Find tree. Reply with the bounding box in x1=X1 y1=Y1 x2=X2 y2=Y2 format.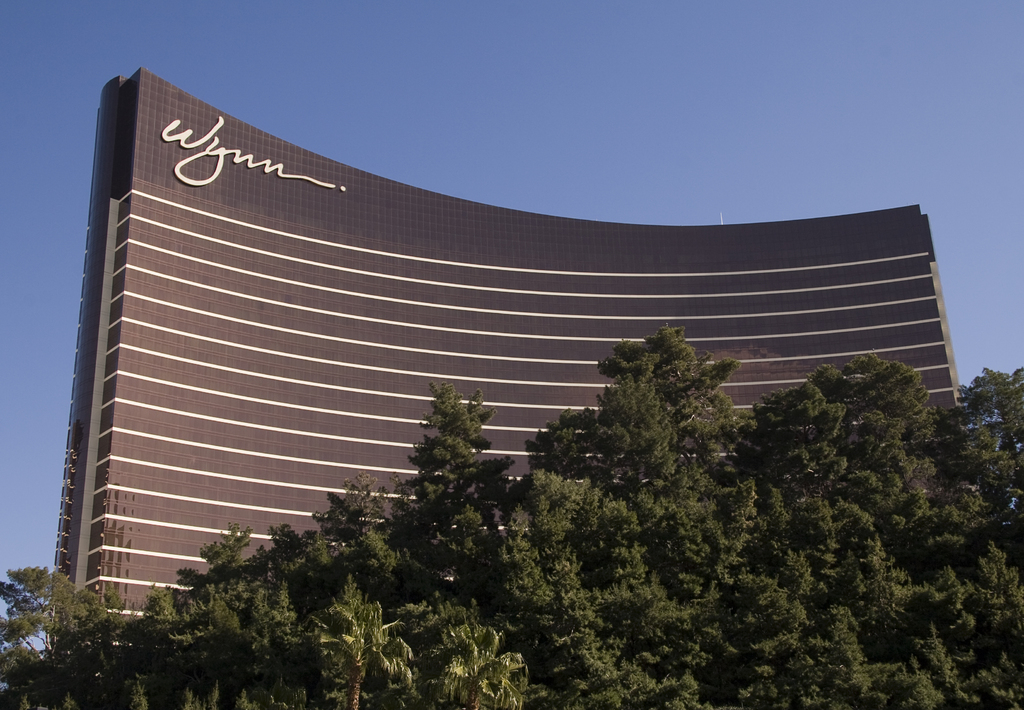
x1=608 y1=316 x2=716 y2=435.
